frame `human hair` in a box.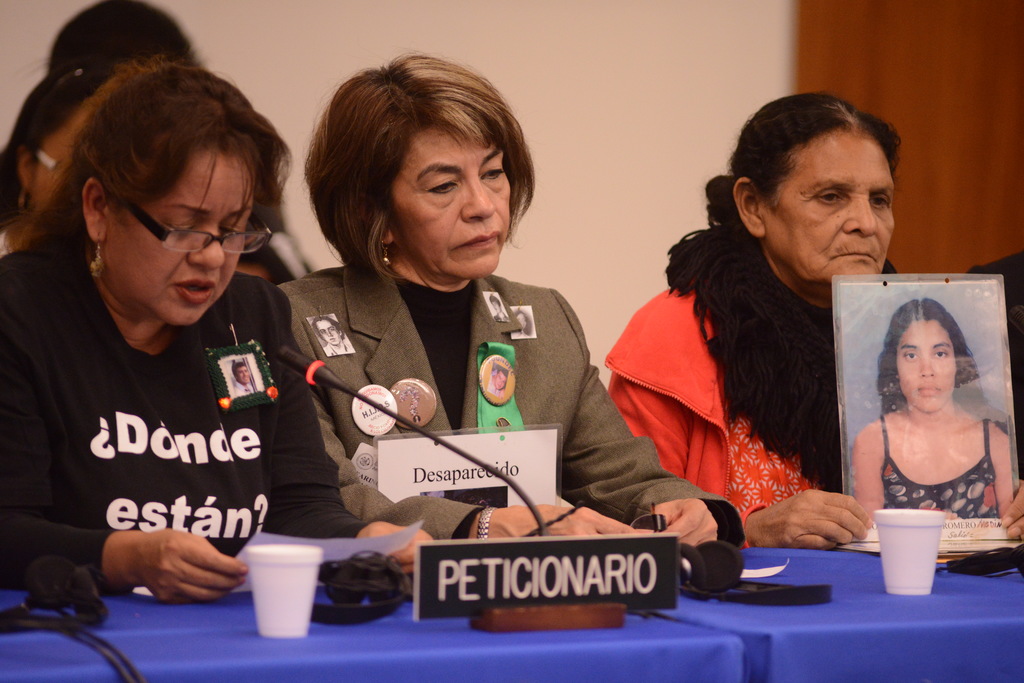
[x1=30, y1=65, x2=294, y2=293].
